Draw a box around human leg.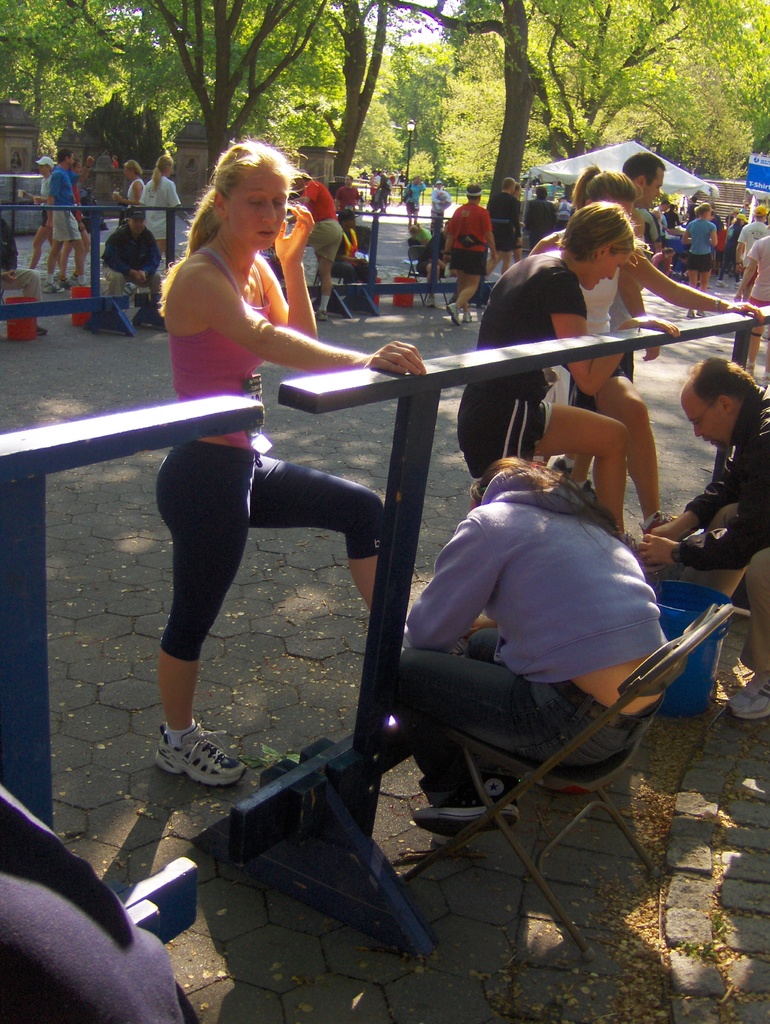
[402, 628, 510, 829].
